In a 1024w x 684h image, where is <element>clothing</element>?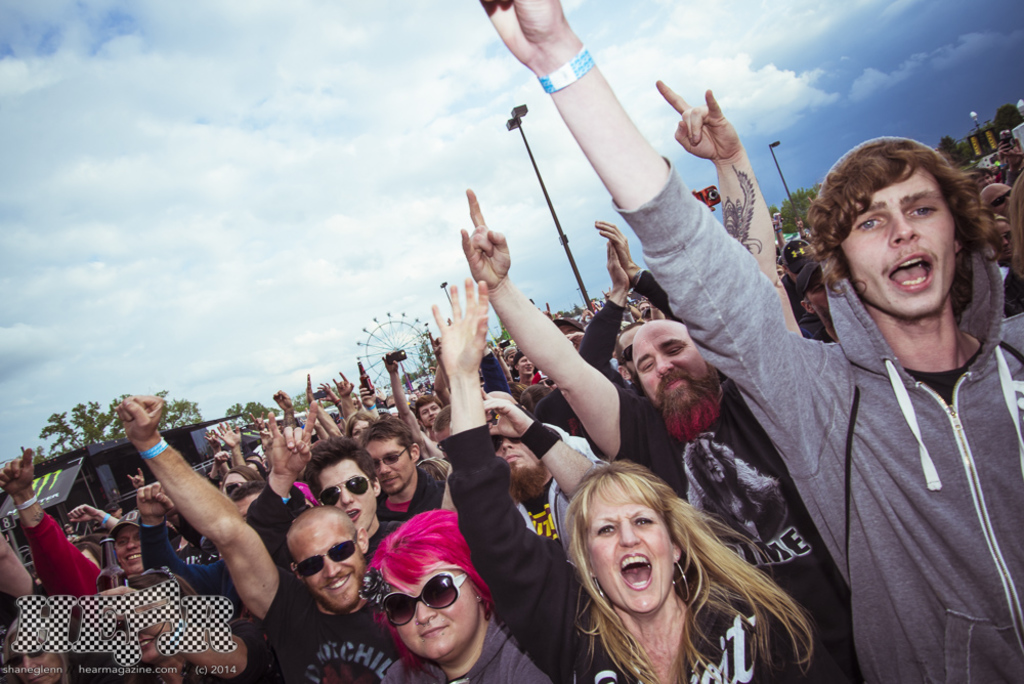
select_region(247, 482, 411, 576).
